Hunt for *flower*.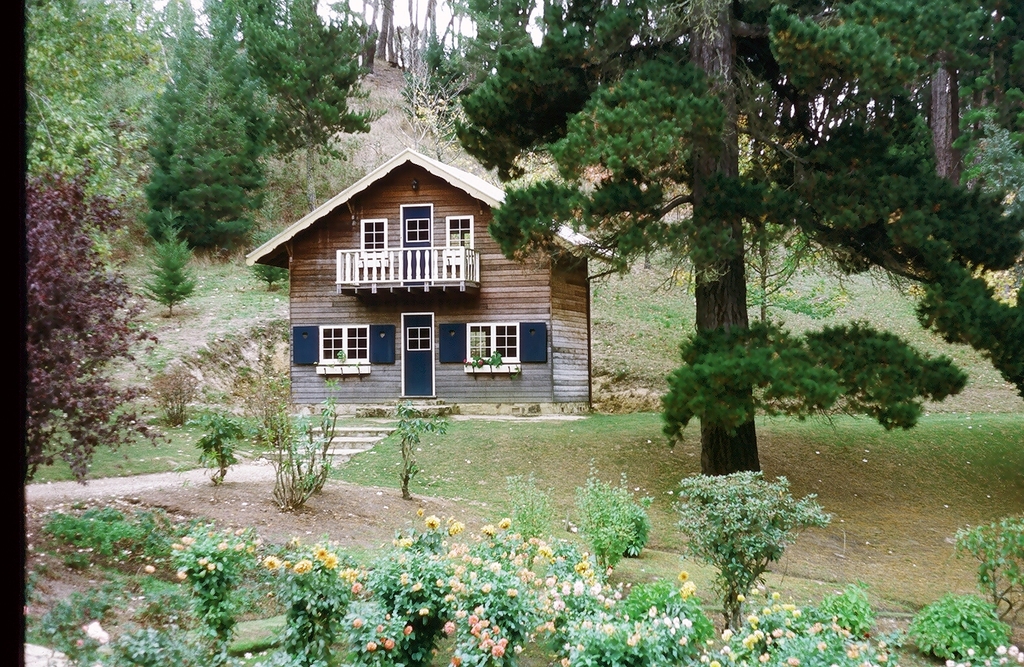
Hunted down at [315, 545, 329, 559].
